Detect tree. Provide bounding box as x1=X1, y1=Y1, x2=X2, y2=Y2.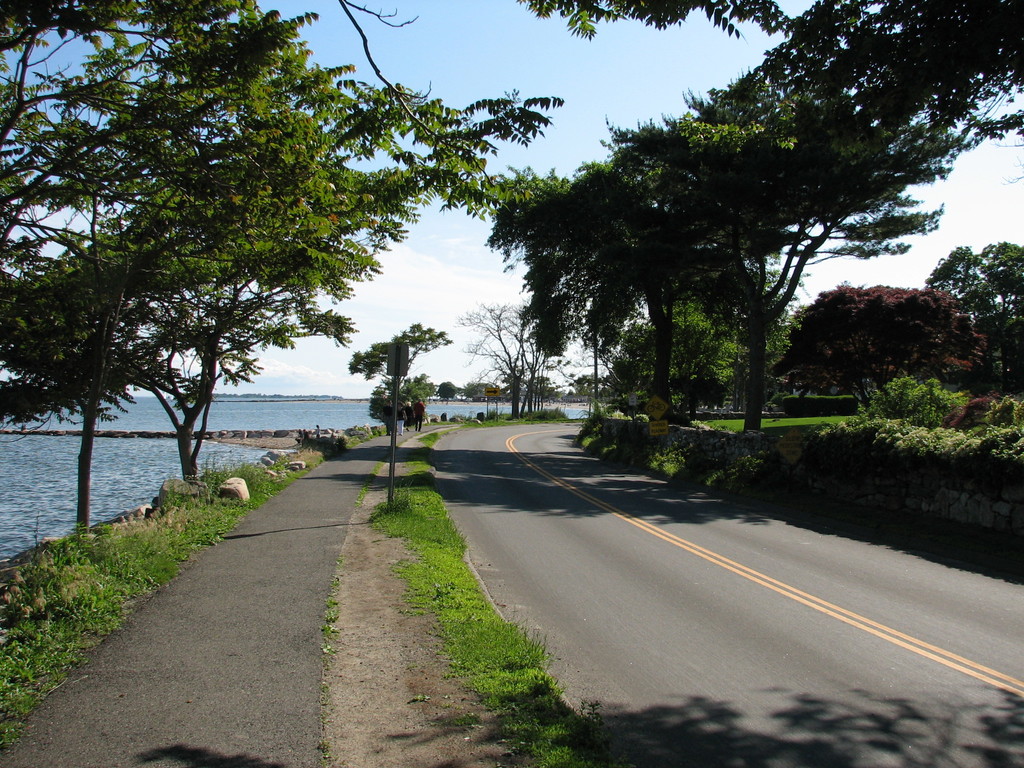
x1=435, y1=376, x2=456, y2=414.
